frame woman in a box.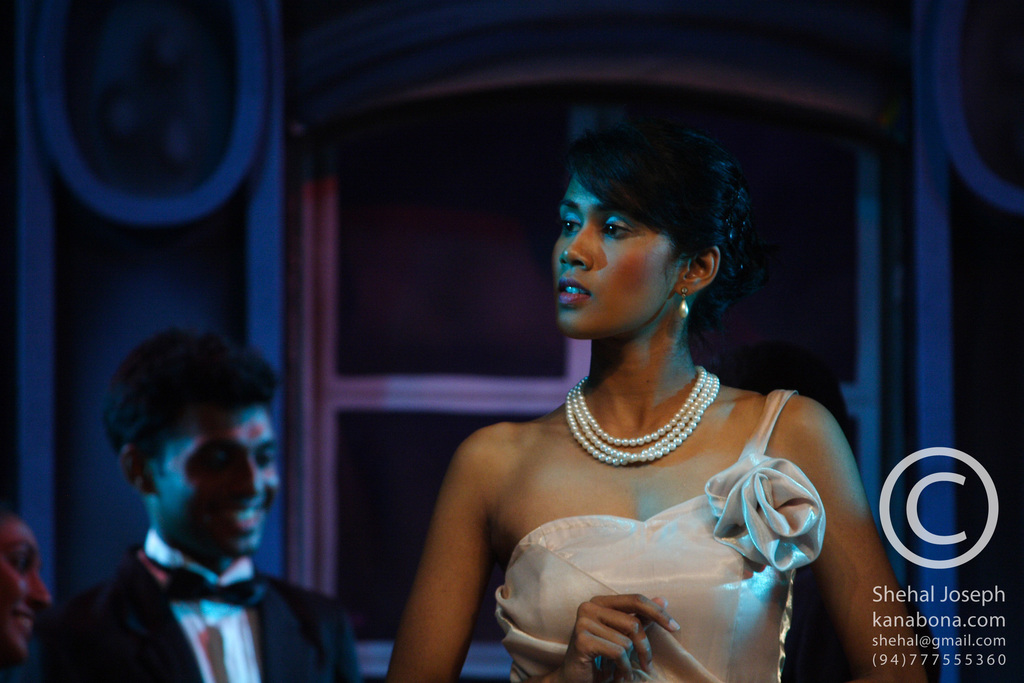
bbox=[374, 113, 876, 670].
